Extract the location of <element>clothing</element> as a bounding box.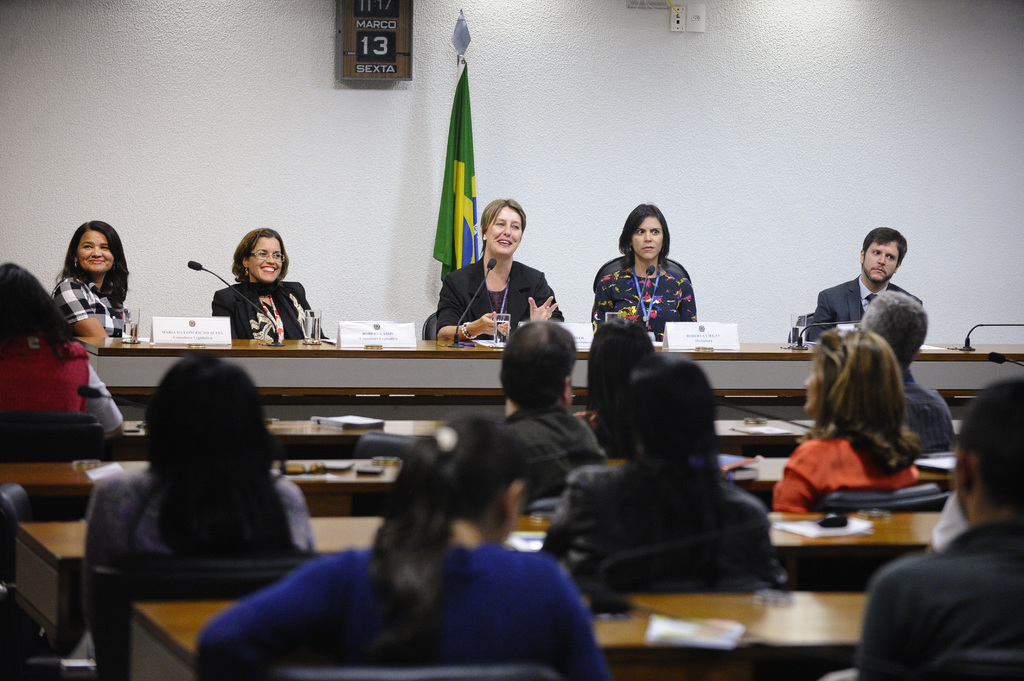
rect(902, 377, 953, 445).
